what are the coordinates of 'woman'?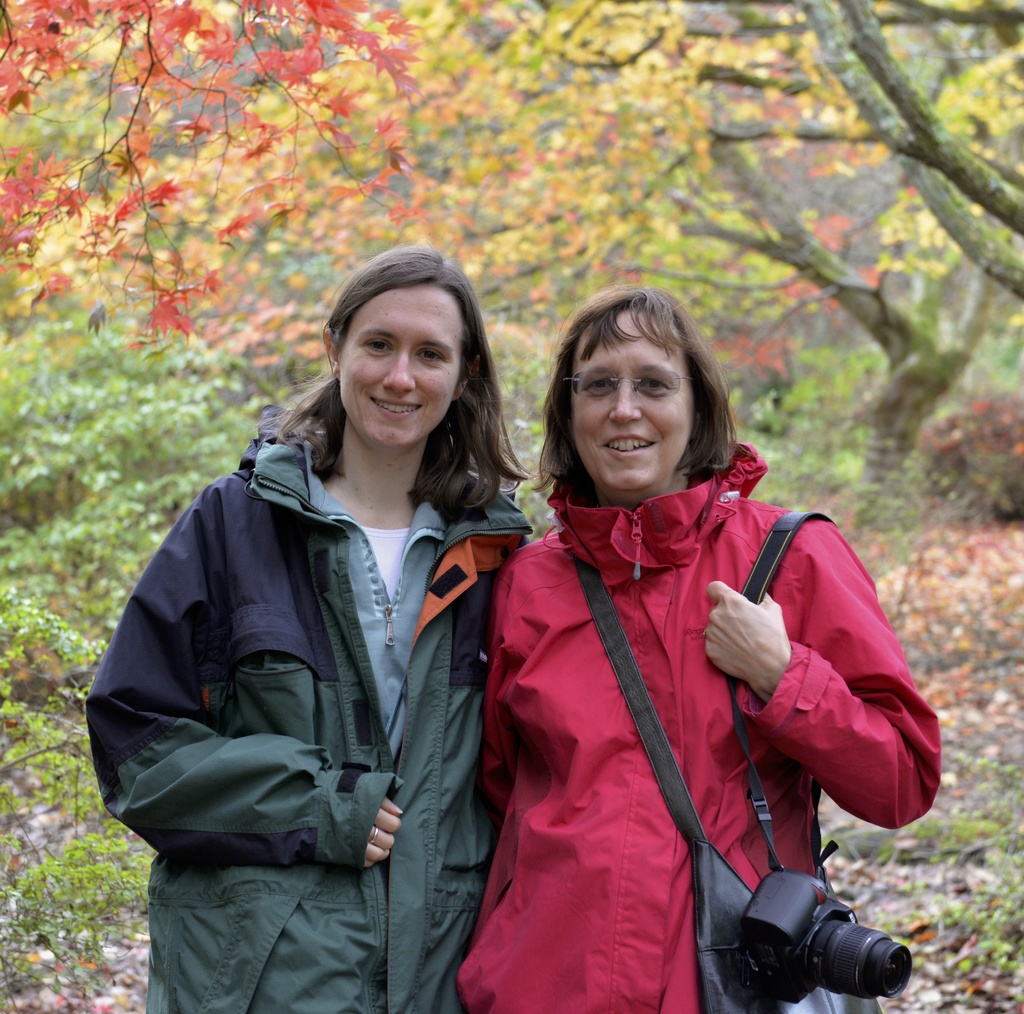
x1=115 y1=243 x2=531 y2=1013.
